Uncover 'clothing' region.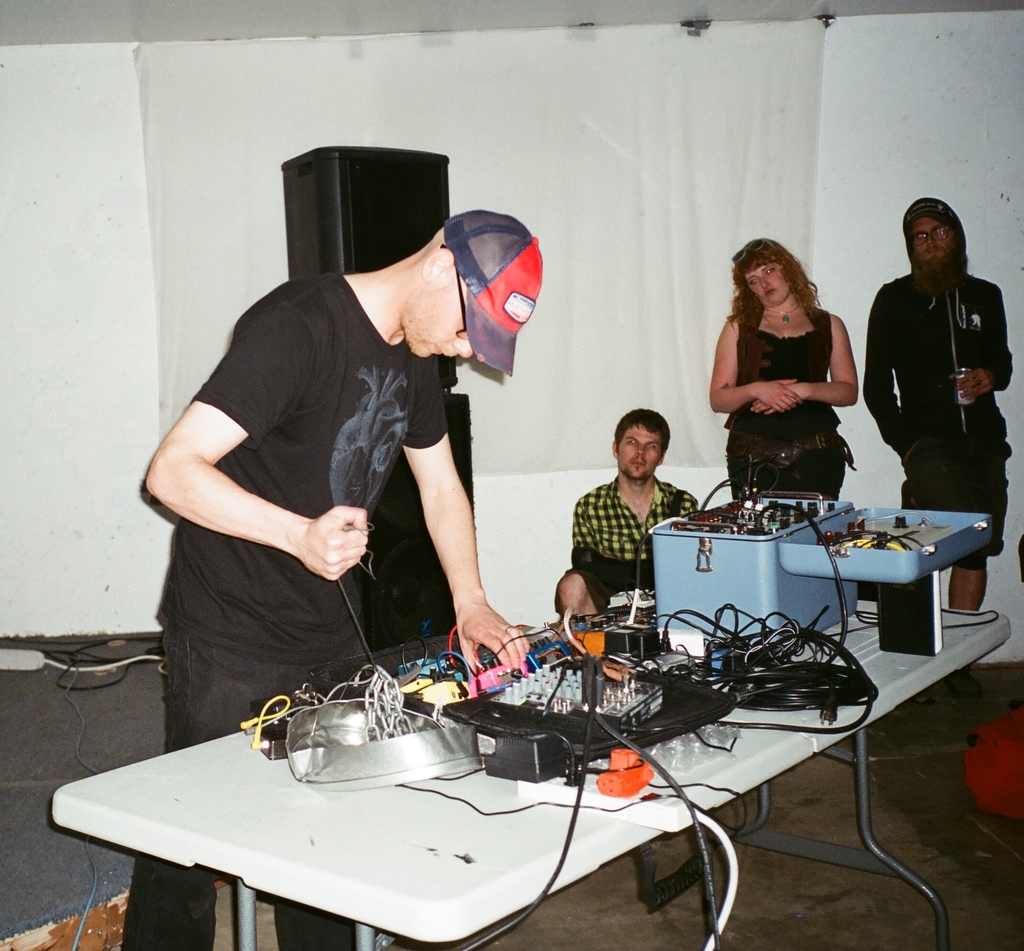
Uncovered: detection(723, 308, 858, 501).
